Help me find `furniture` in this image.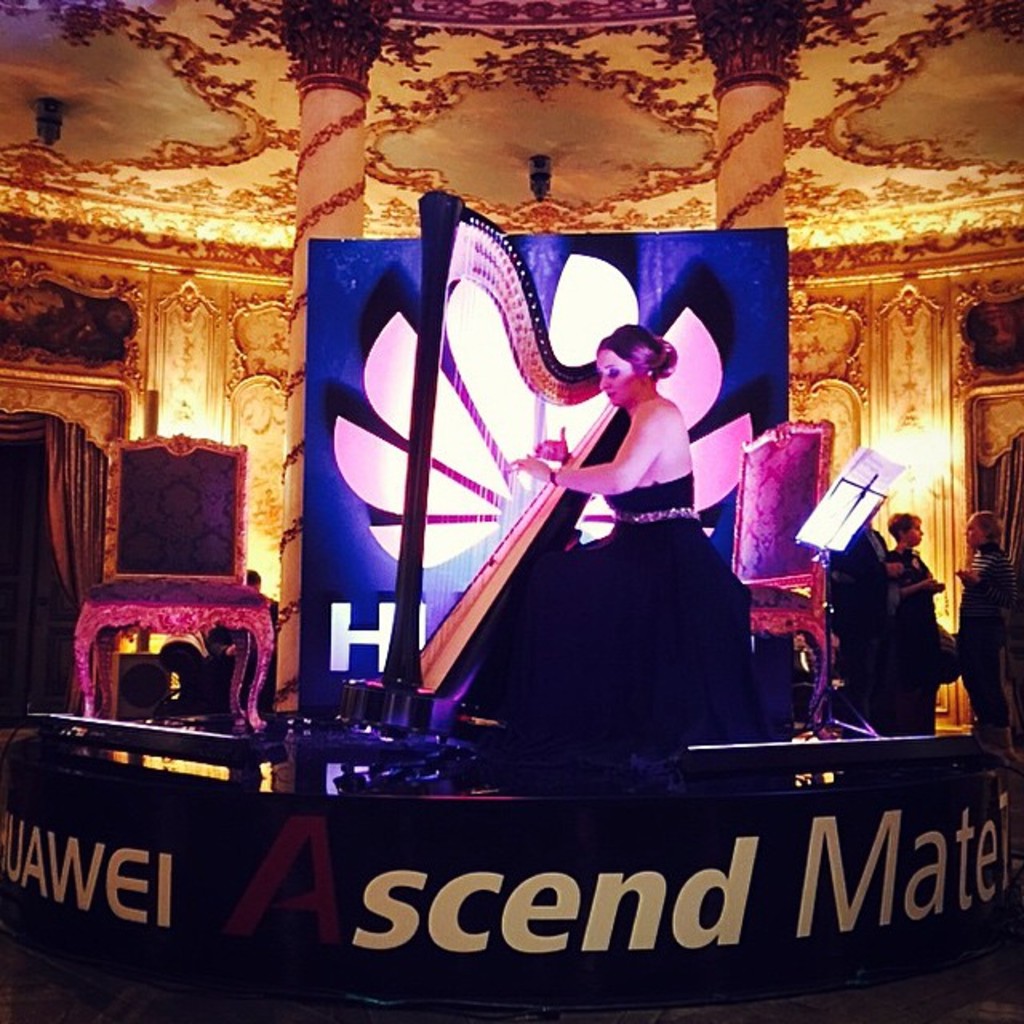
Found it: locate(0, 714, 1021, 989).
